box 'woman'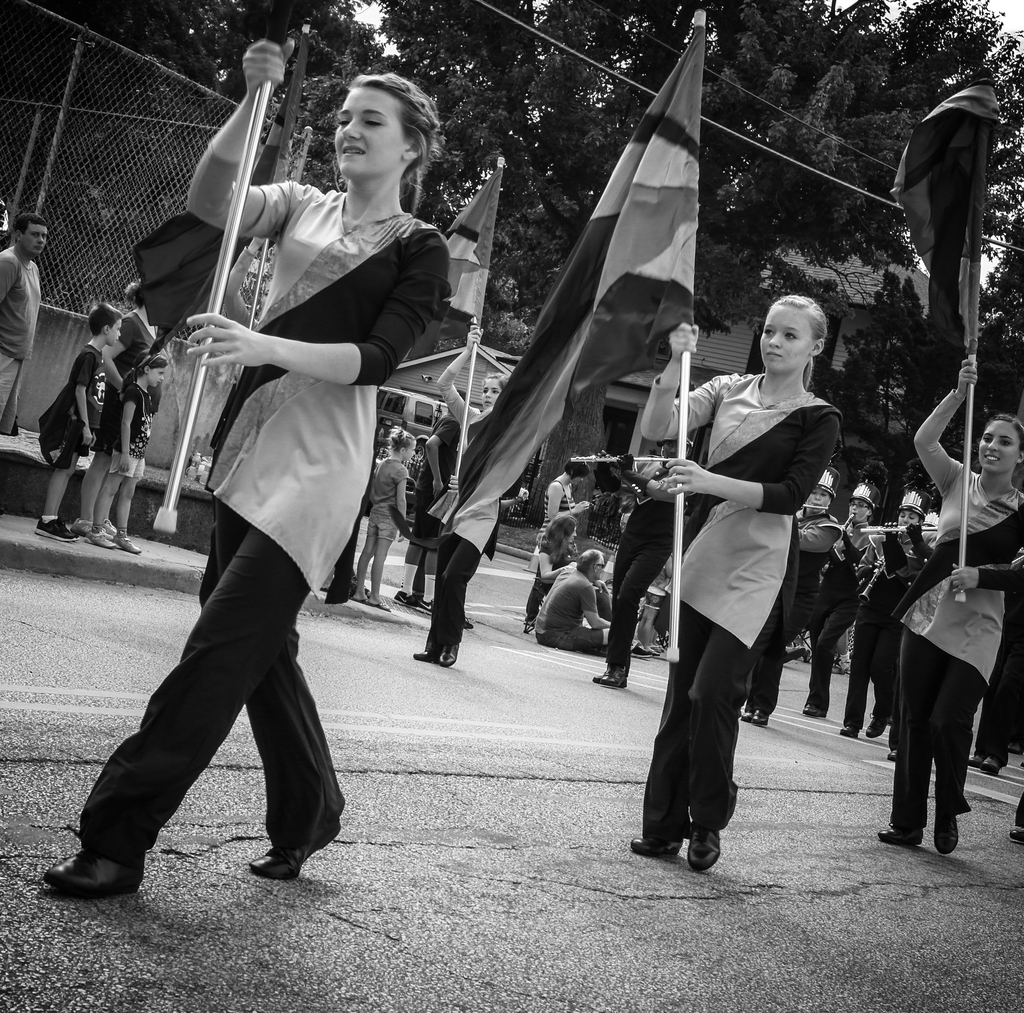
crop(742, 464, 847, 725)
